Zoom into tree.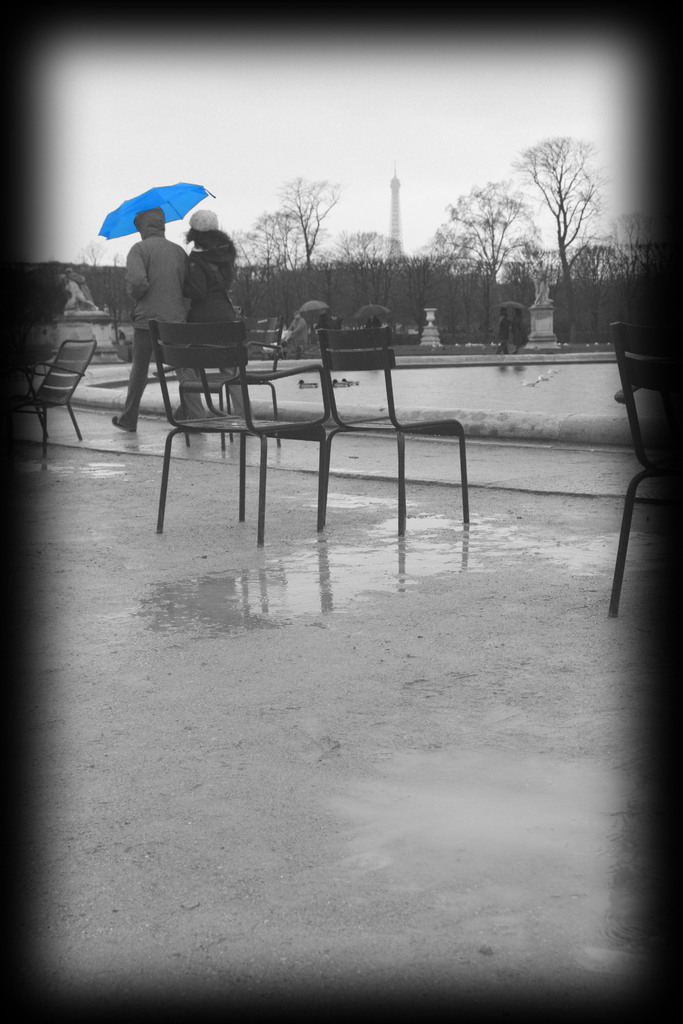
Zoom target: box(316, 223, 408, 325).
